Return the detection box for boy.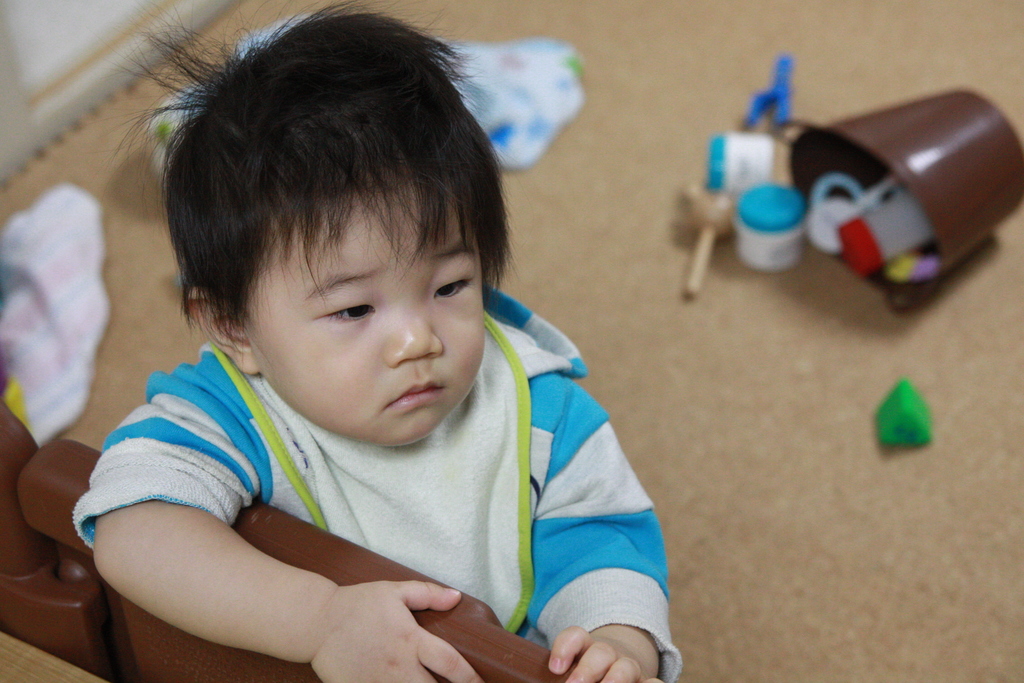
(74, 0, 660, 664).
